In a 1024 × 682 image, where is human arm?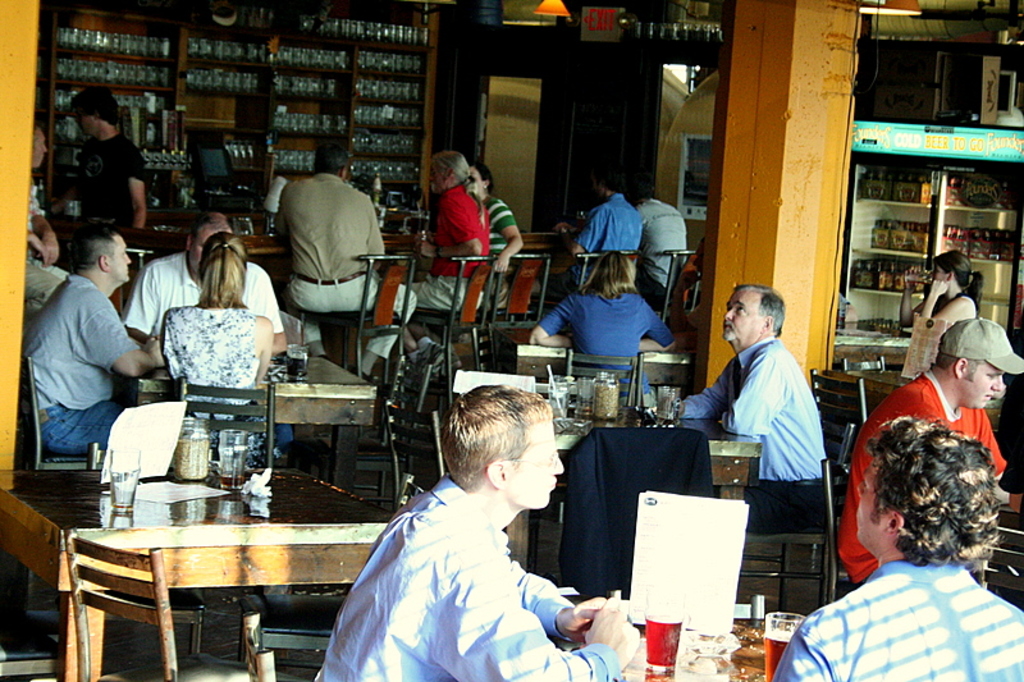
left=248, top=313, right=271, bottom=390.
